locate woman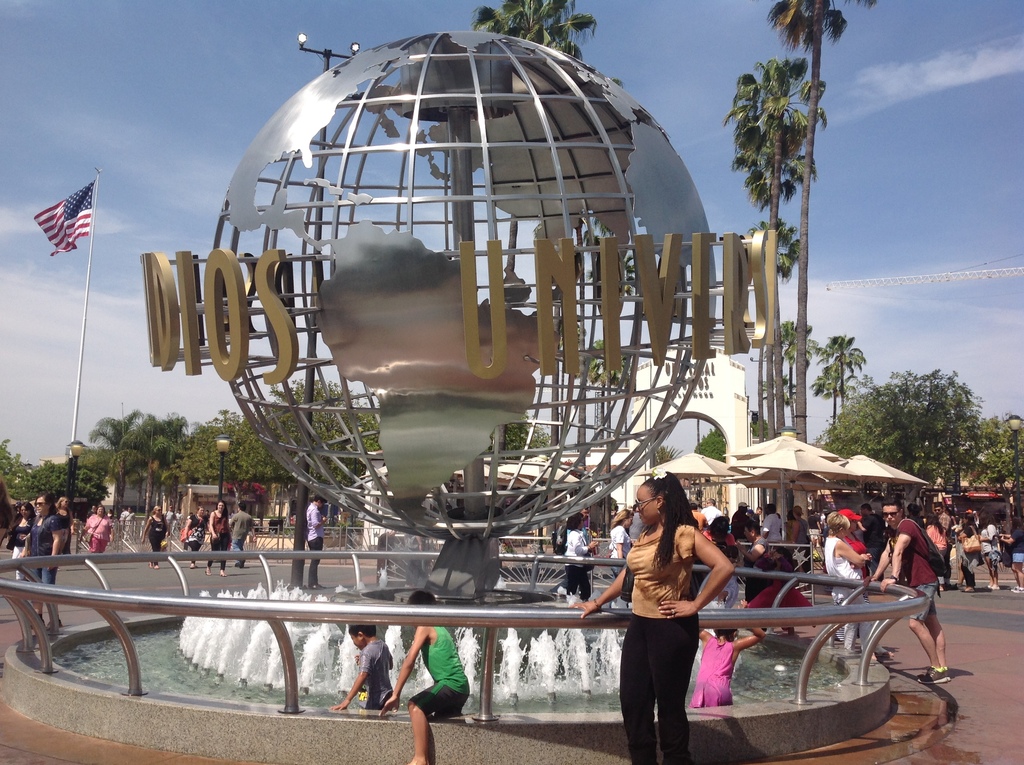
<box>924,511,950,591</box>
